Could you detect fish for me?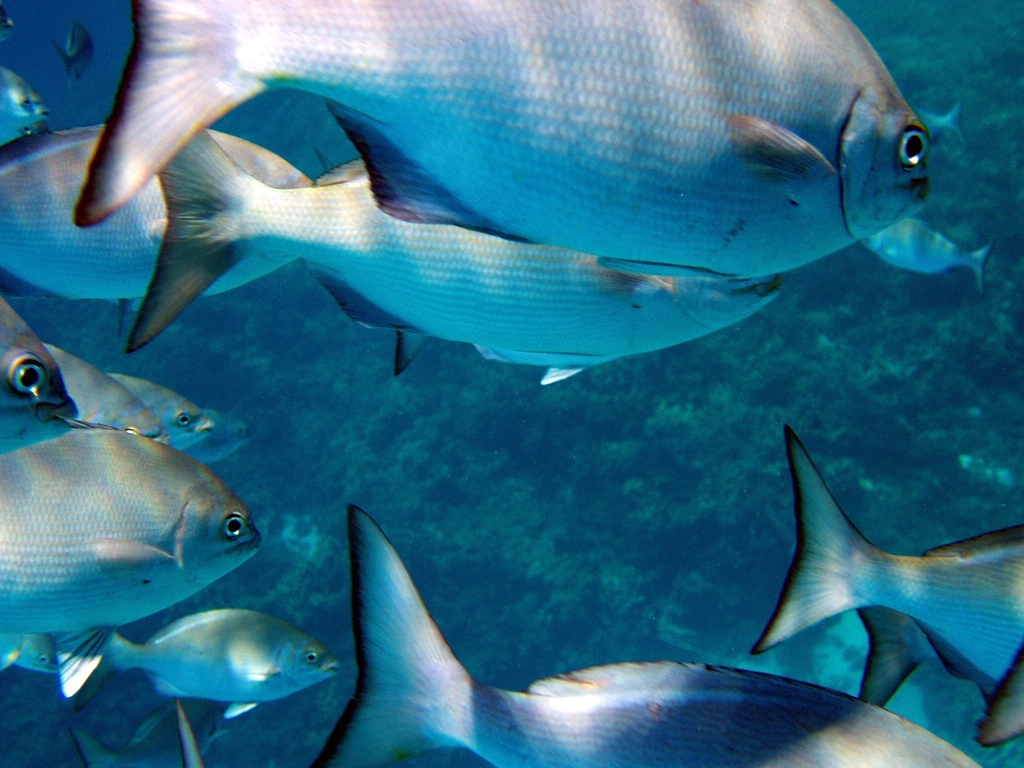
Detection result: 68,0,933,285.
